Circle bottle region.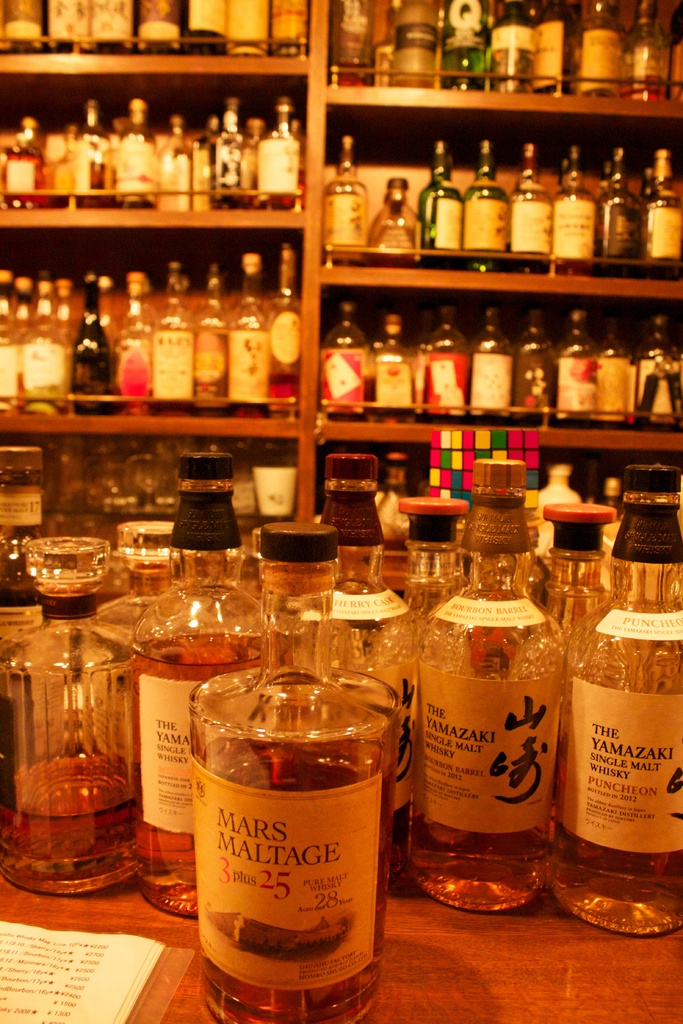
Region: x1=0 y1=445 x2=58 y2=650.
